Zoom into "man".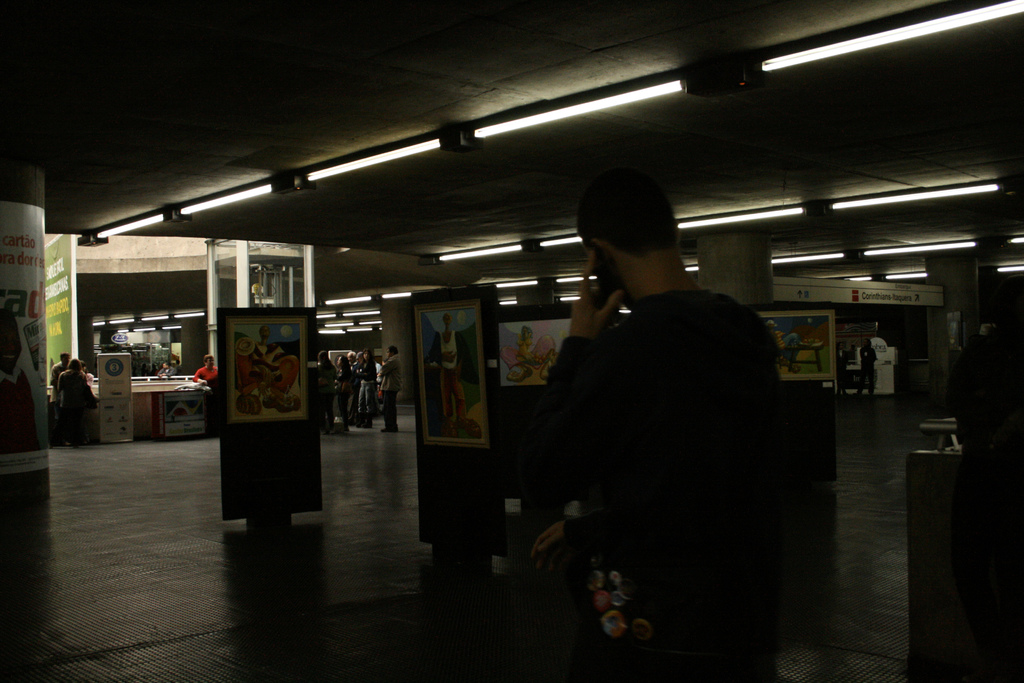
Zoom target: region(65, 355, 90, 432).
